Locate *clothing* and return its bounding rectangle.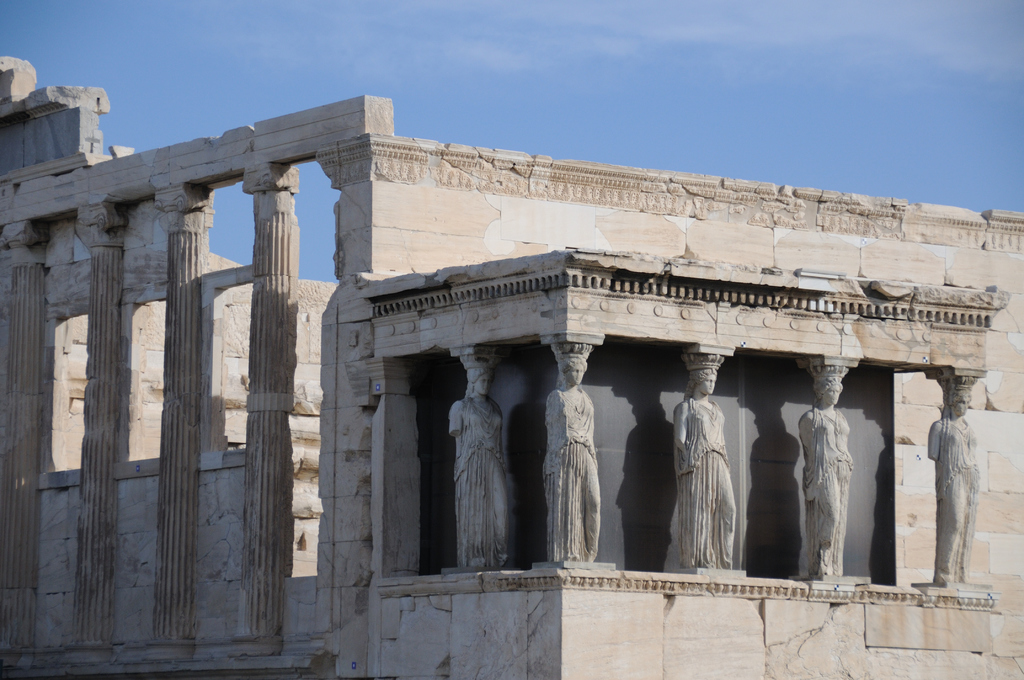
[x1=541, y1=390, x2=602, y2=562].
